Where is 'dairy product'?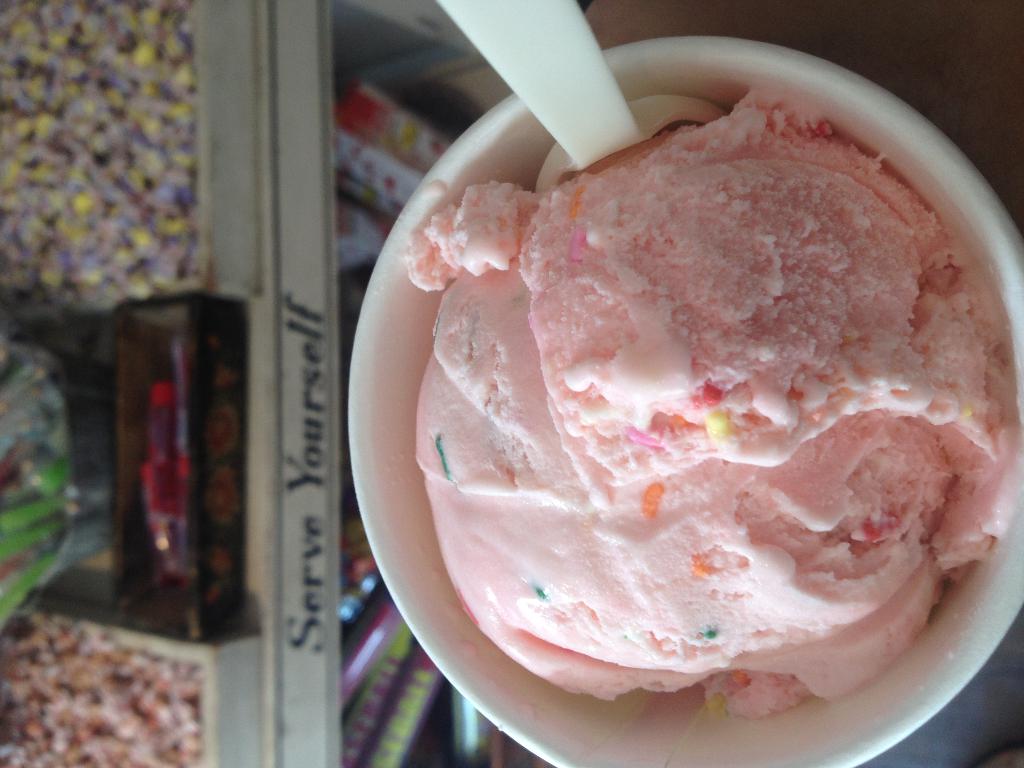
left=409, top=88, right=1005, bottom=677.
